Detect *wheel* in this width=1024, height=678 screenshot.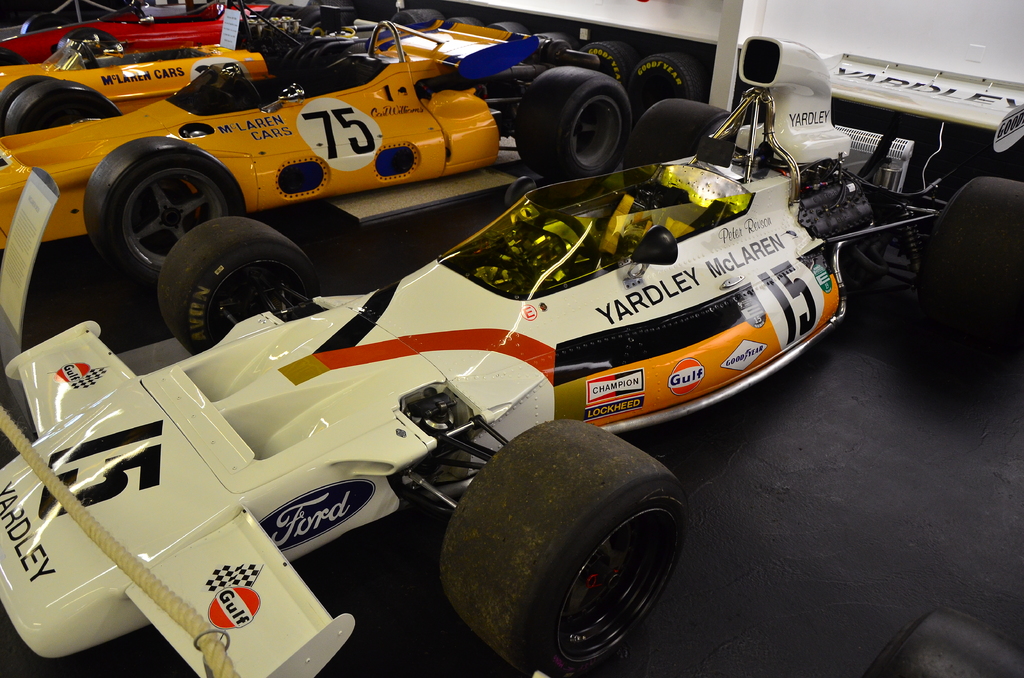
Detection: {"x1": 626, "y1": 51, "x2": 710, "y2": 125}.
